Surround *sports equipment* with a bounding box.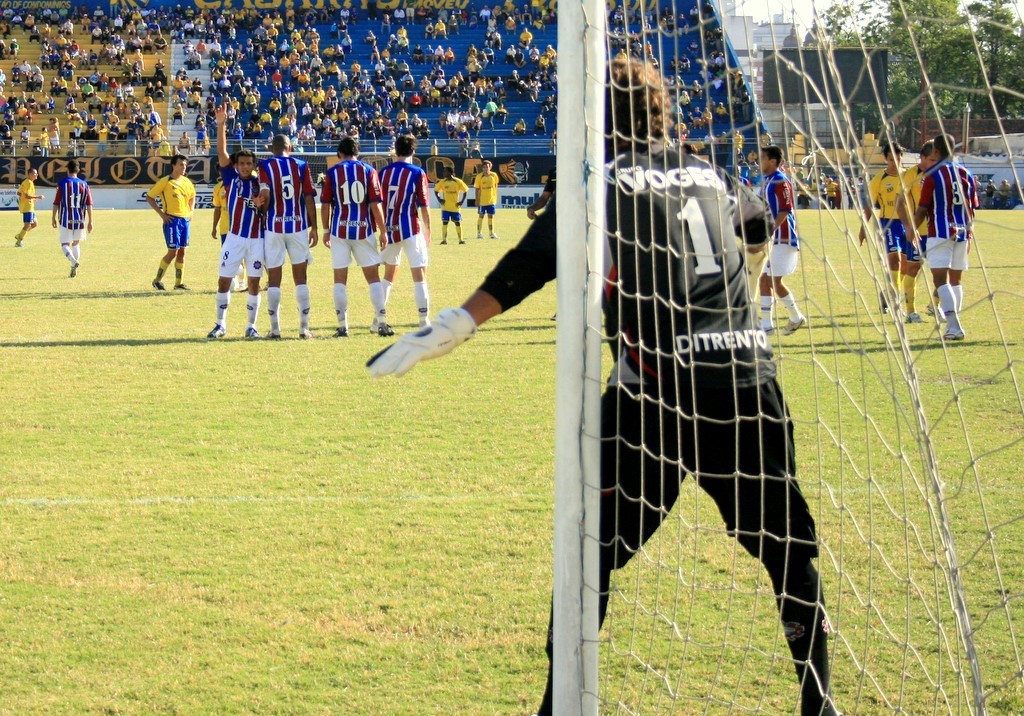
(x1=376, y1=323, x2=398, y2=339).
